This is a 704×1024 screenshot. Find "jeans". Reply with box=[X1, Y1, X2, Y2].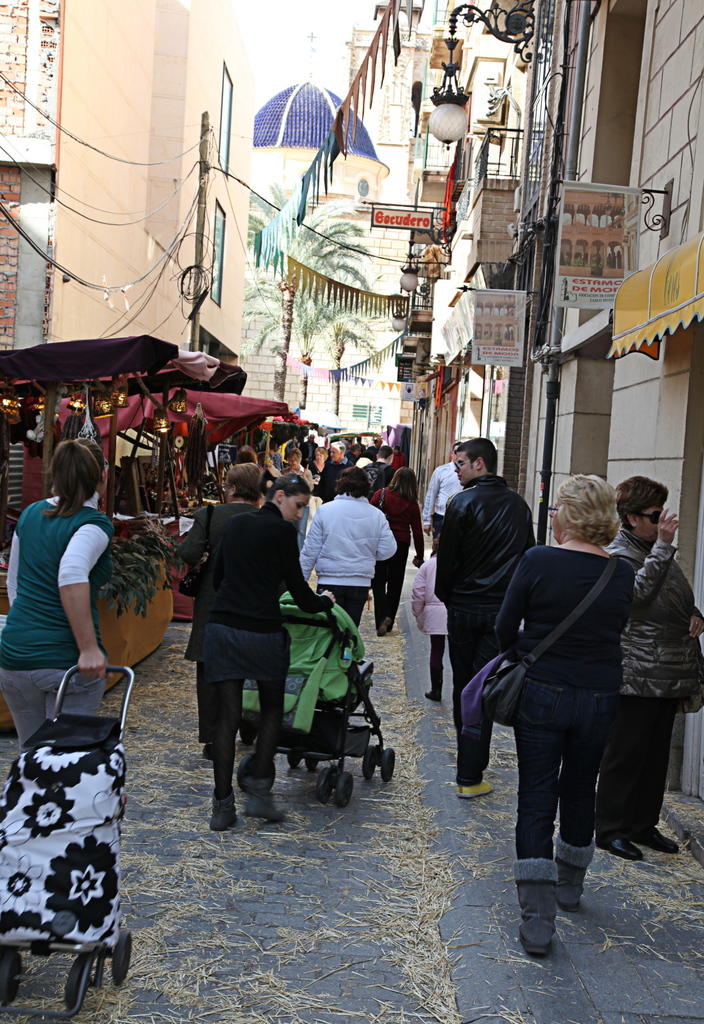
box=[506, 670, 661, 923].
